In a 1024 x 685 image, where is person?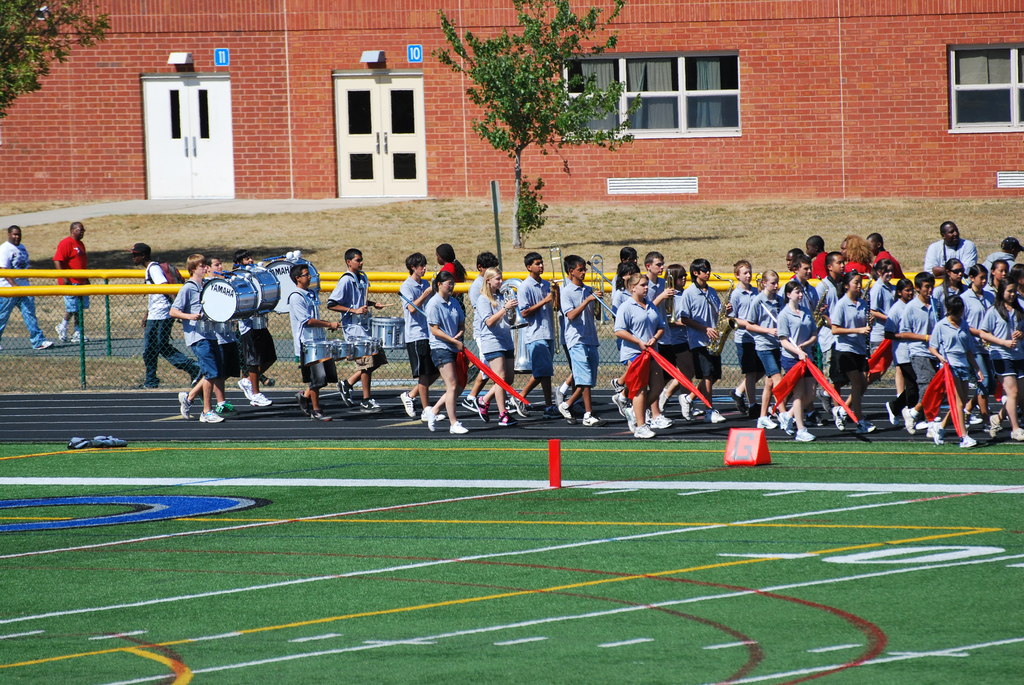
crop(769, 278, 815, 433).
